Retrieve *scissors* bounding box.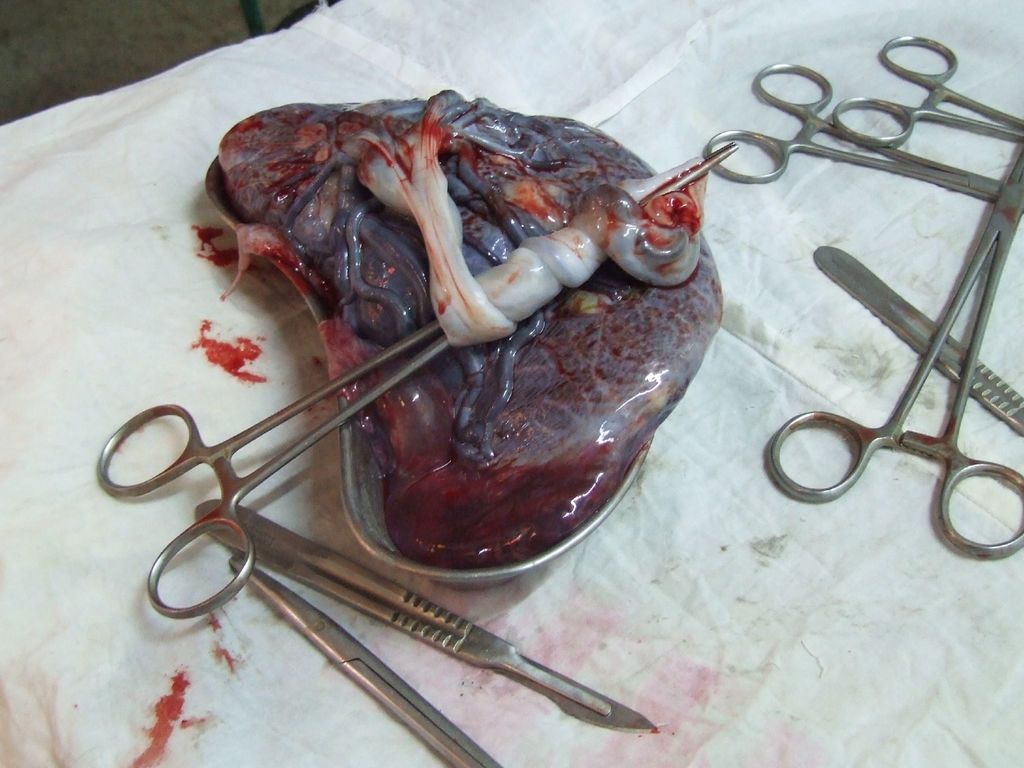
Bounding box: x1=704 y1=56 x2=1005 y2=188.
